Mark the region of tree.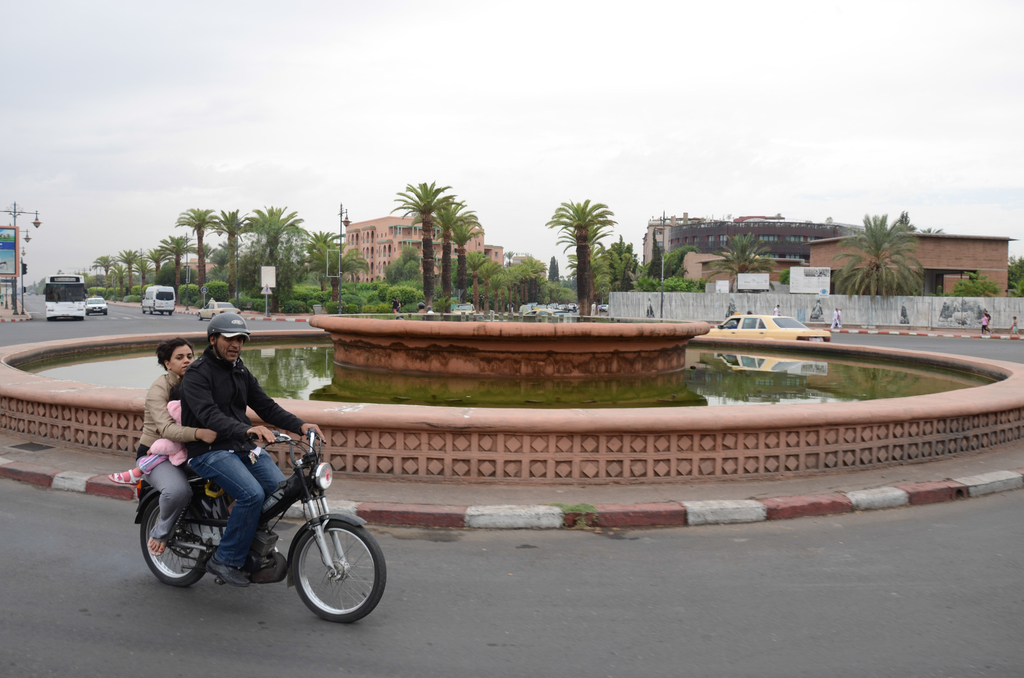
Region: box(707, 230, 776, 292).
